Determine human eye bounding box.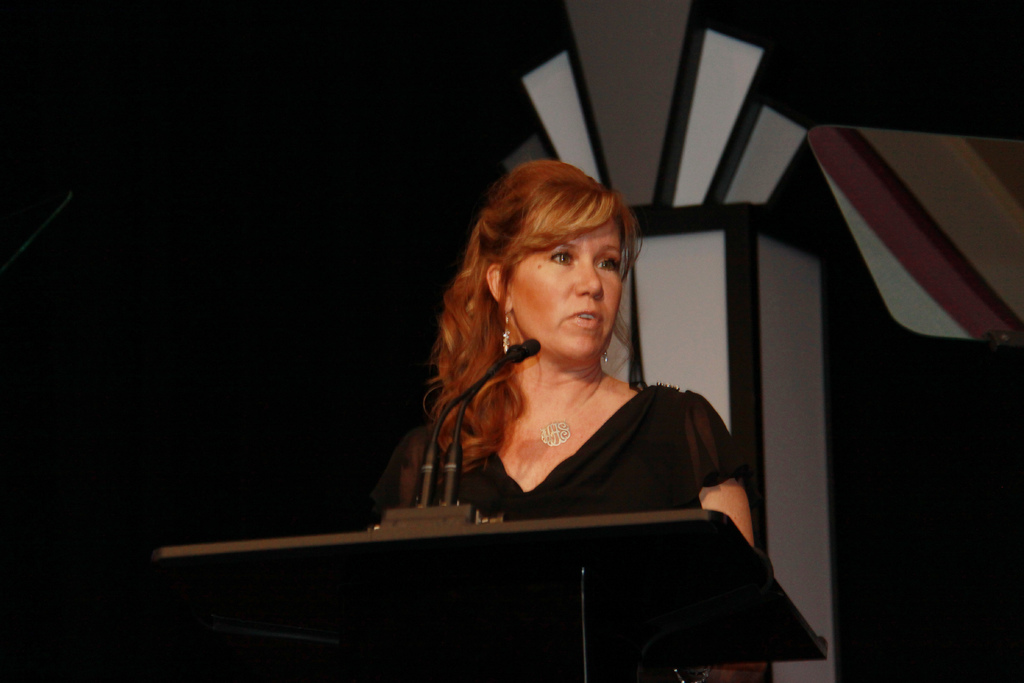
Determined: x1=594, y1=253, x2=621, y2=276.
